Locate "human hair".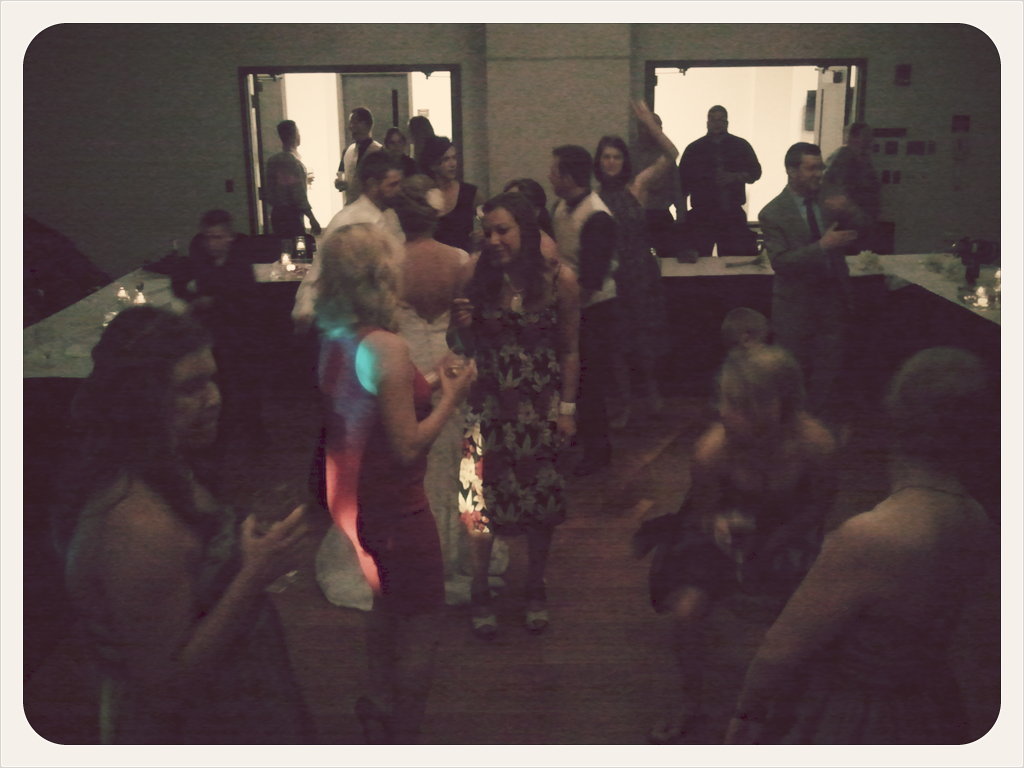
Bounding box: x1=711 y1=105 x2=724 y2=112.
